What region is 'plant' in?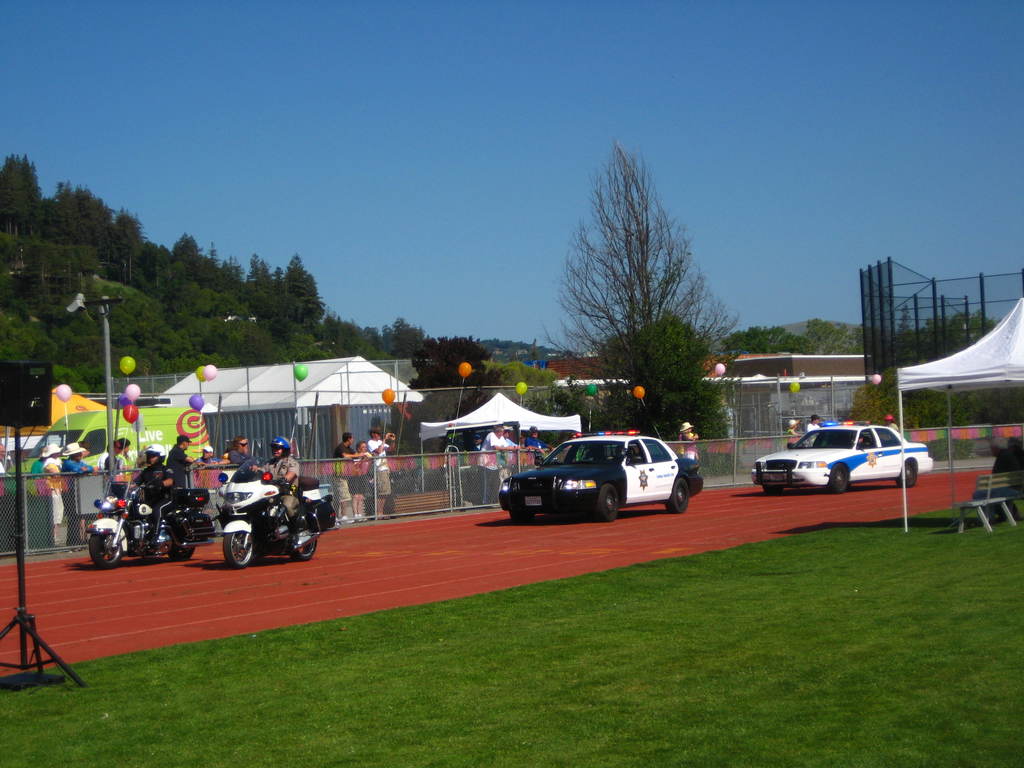
x1=10 y1=484 x2=61 y2=563.
